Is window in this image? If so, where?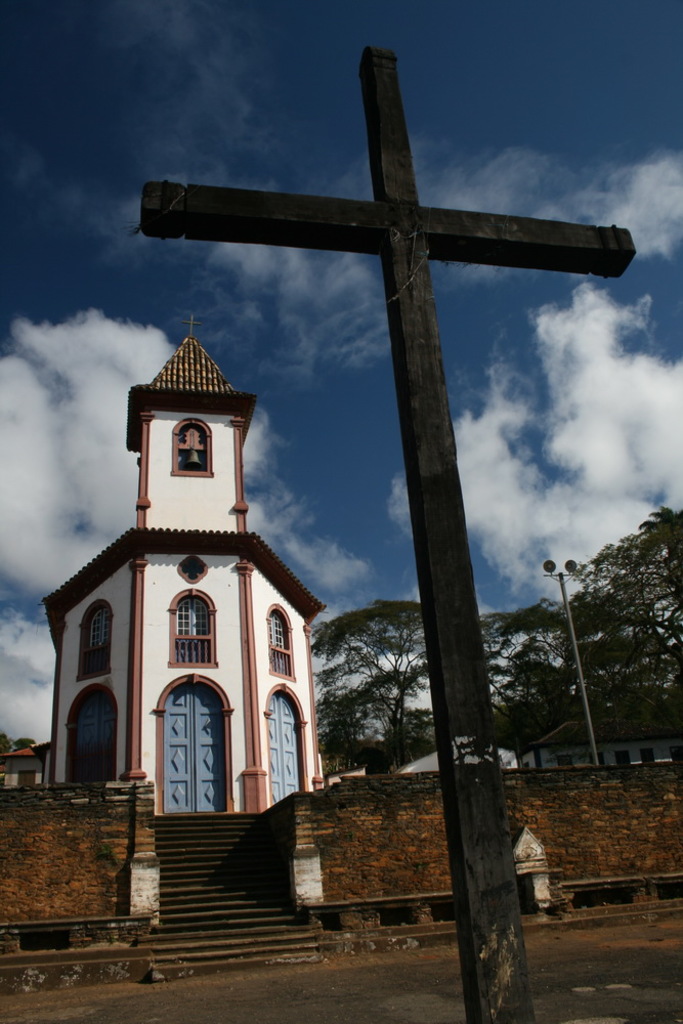
Yes, at (164,587,221,669).
